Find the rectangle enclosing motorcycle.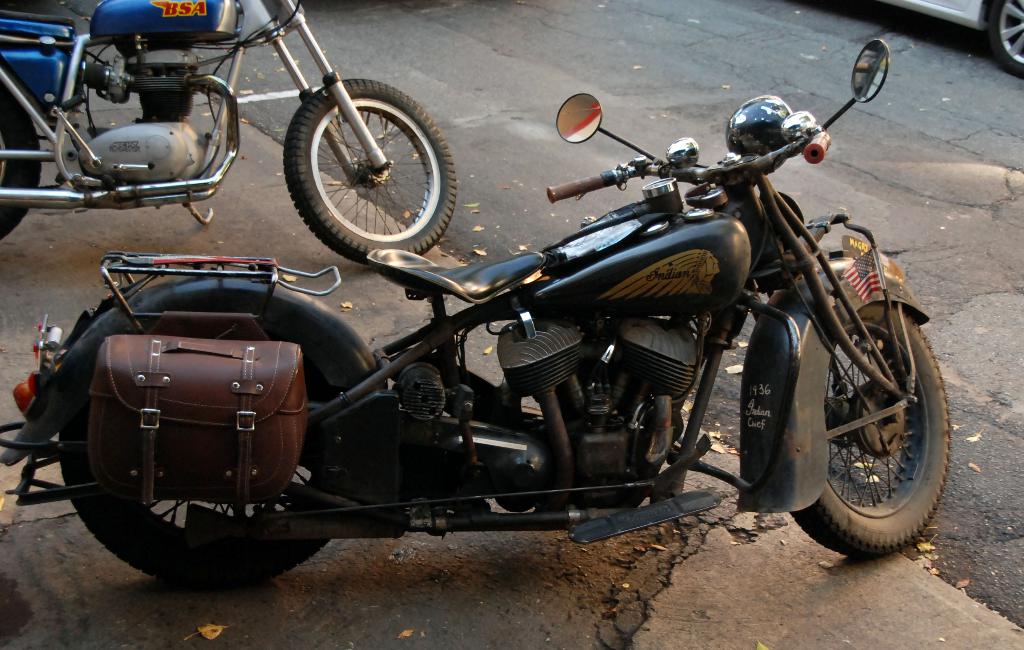
(0, 42, 952, 596).
